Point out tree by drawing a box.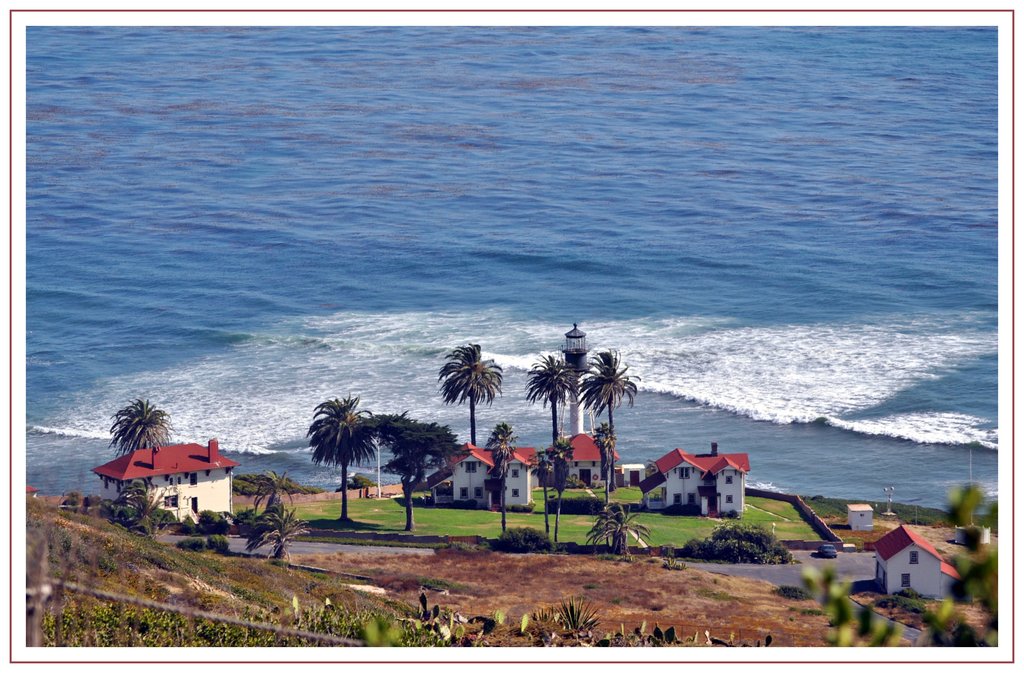
588/499/641/562.
